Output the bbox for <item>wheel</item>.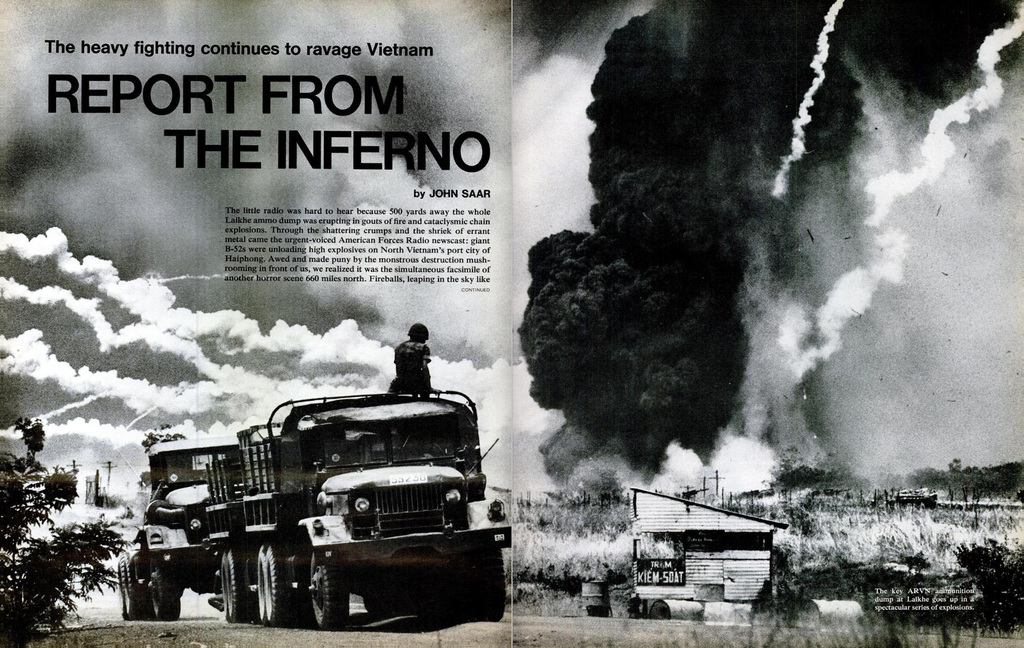
box=[221, 554, 227, 620].
